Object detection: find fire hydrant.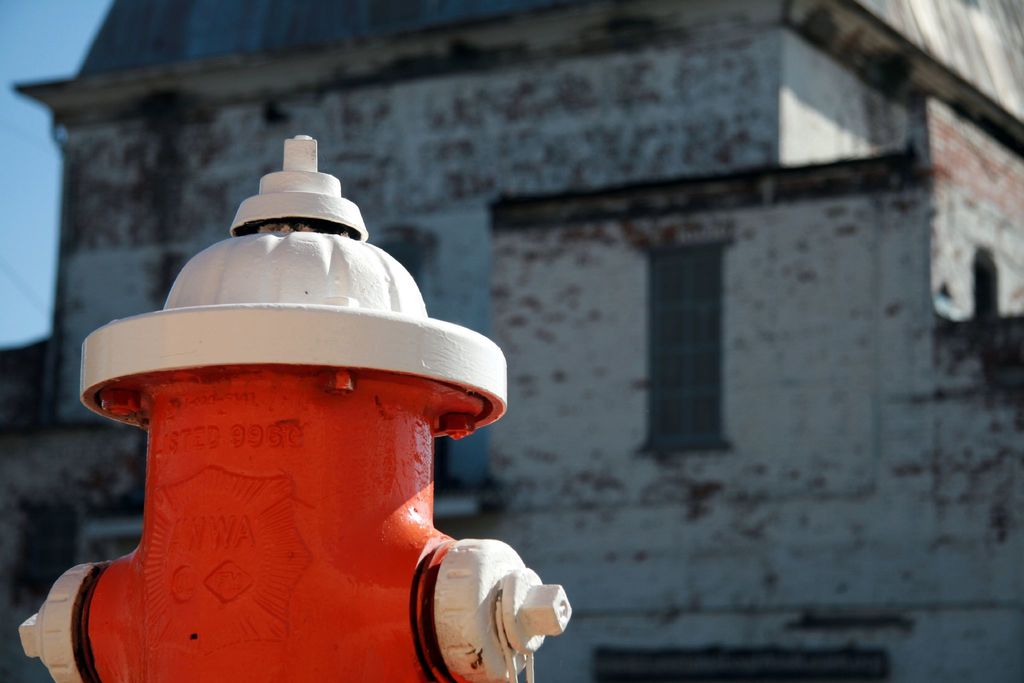
rect(15, 131, 572, 682).
